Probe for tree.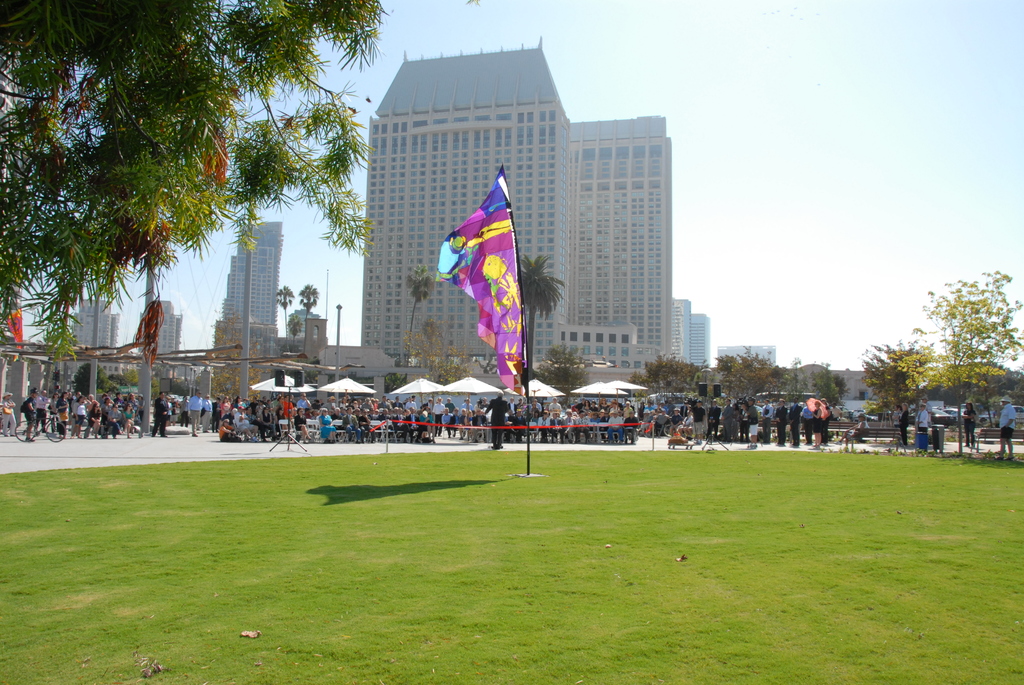
Probe result: (72, 358, 103, 395).
